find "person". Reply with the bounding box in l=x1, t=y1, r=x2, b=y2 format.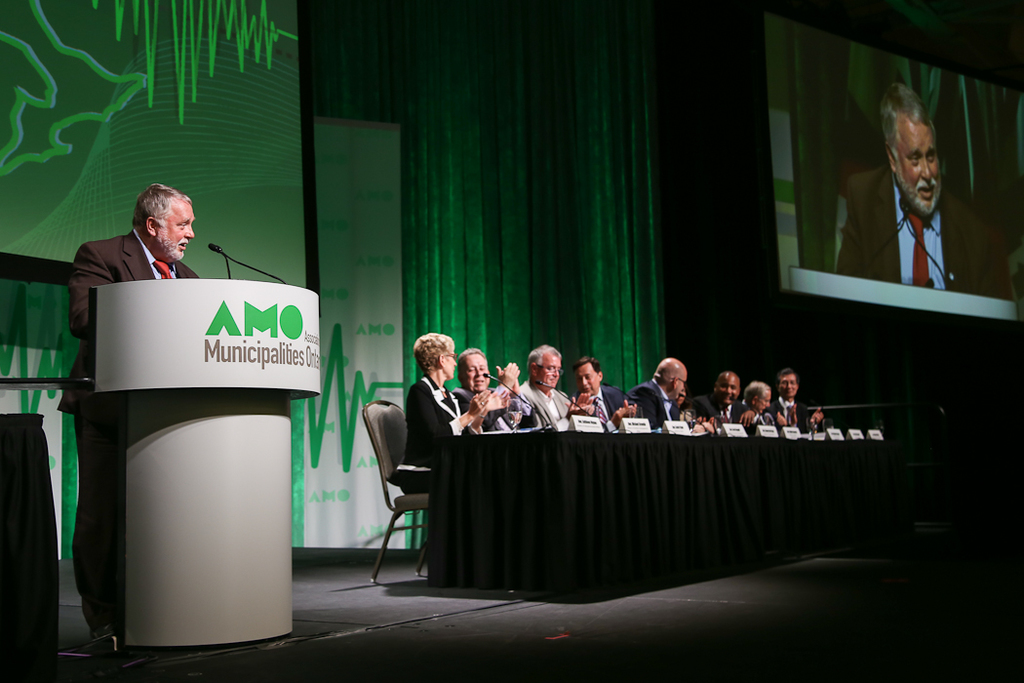
l=836, t=78, r=1009, b=298.
